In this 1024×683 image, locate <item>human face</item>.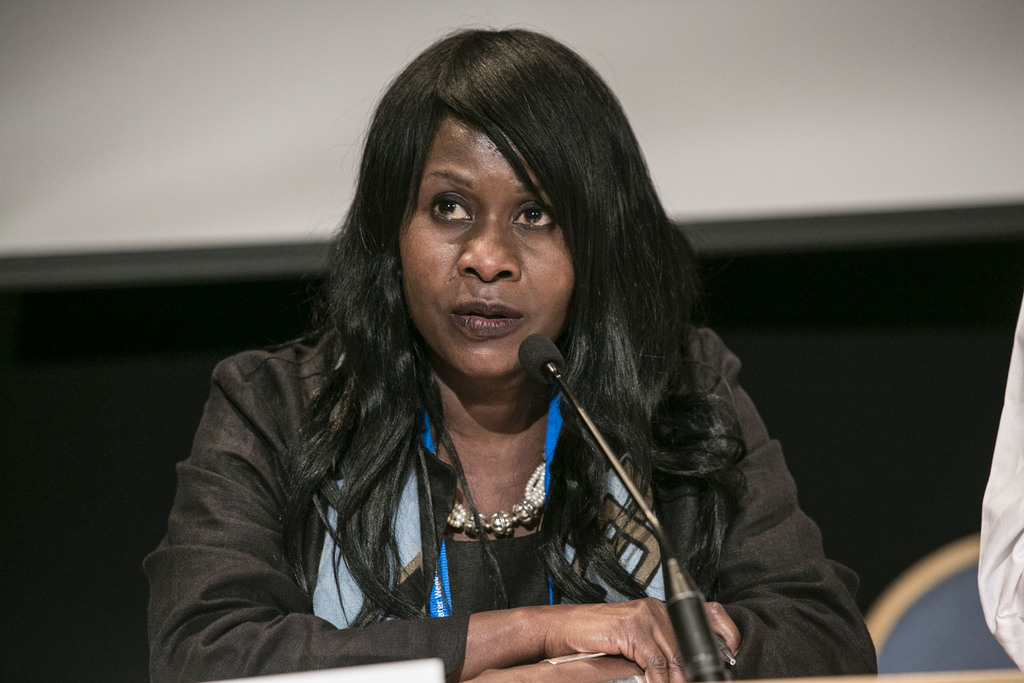
Bounding box: [x1=399, y1=115, x2=579, y2=376].
